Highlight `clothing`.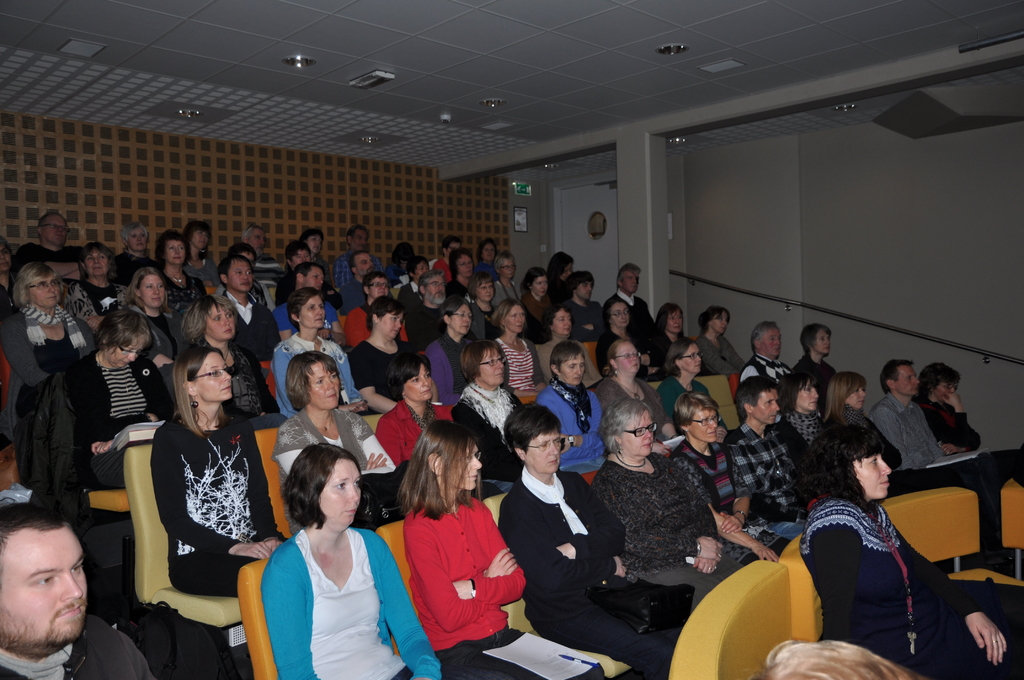
Highlighted region: x1=741, y1=349, x2=796, y2=387.
